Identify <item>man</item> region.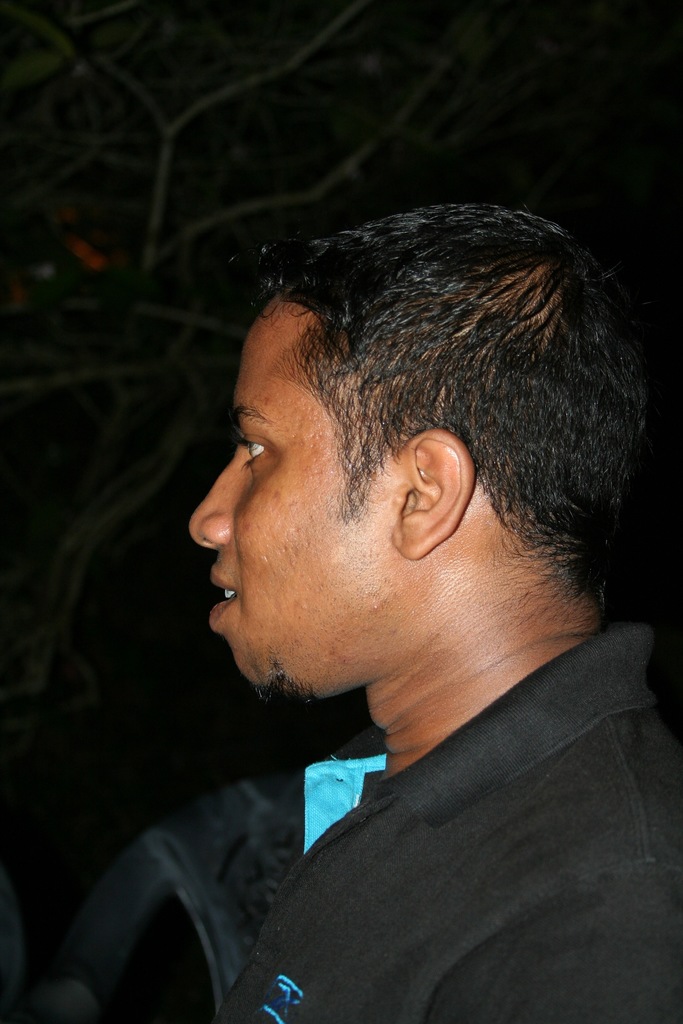
Region: bbox=(112, 188, 682, 986).
